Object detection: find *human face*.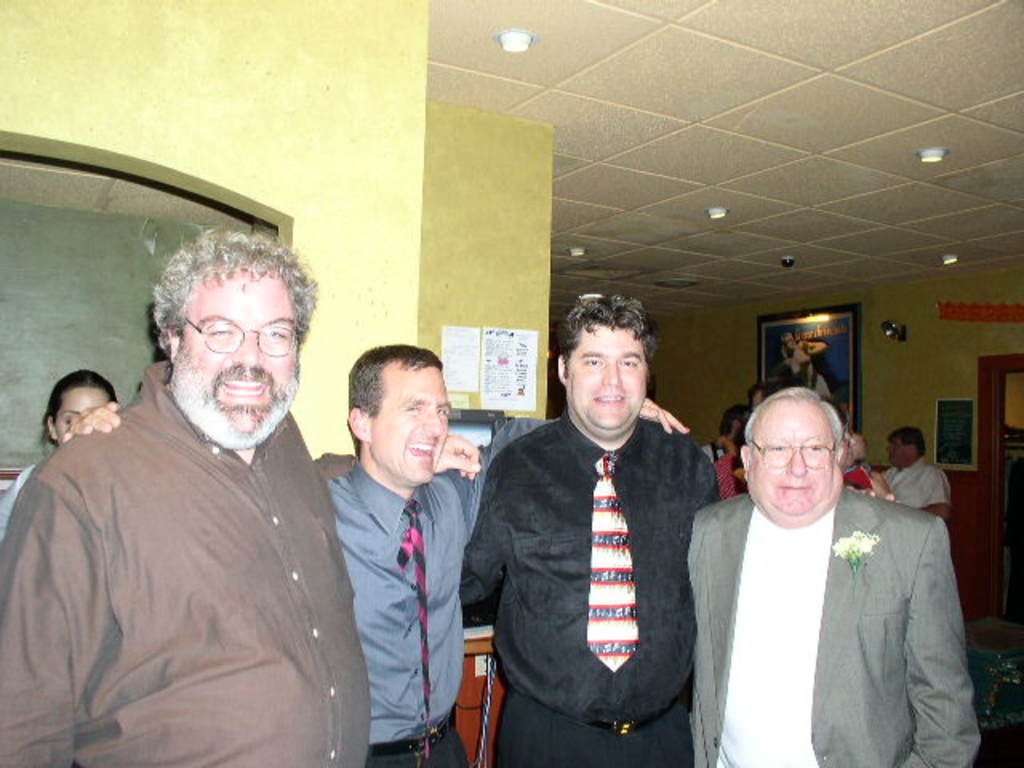
891,434,918,456.
